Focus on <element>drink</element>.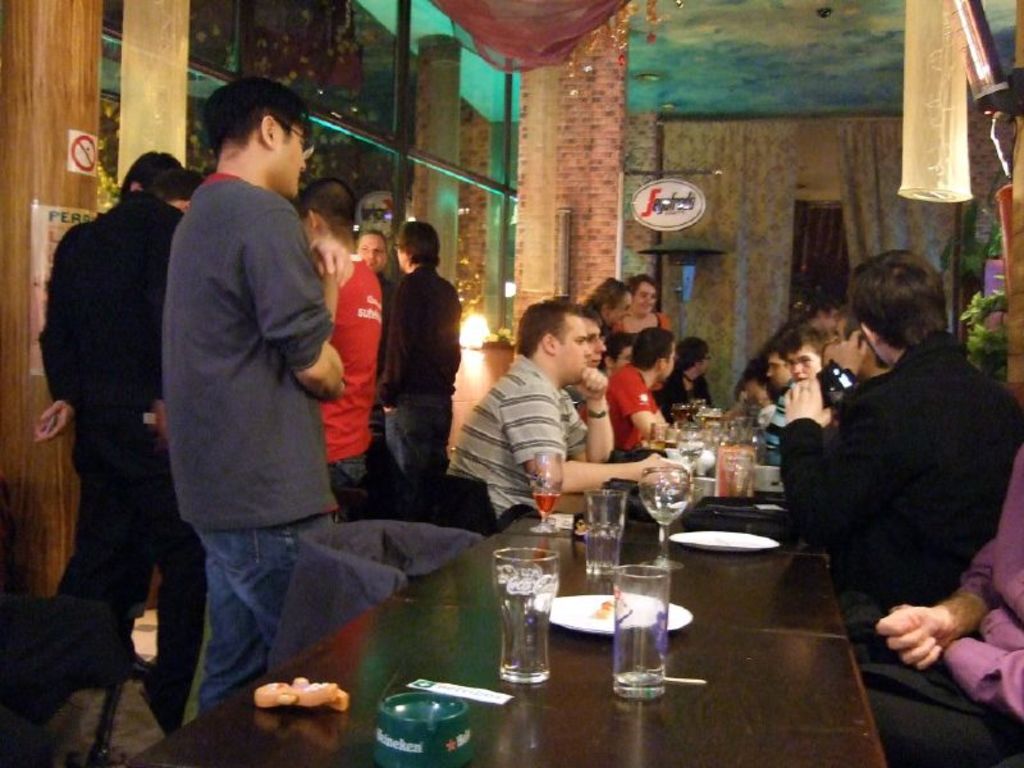
Focused at 649 442 667 452.
